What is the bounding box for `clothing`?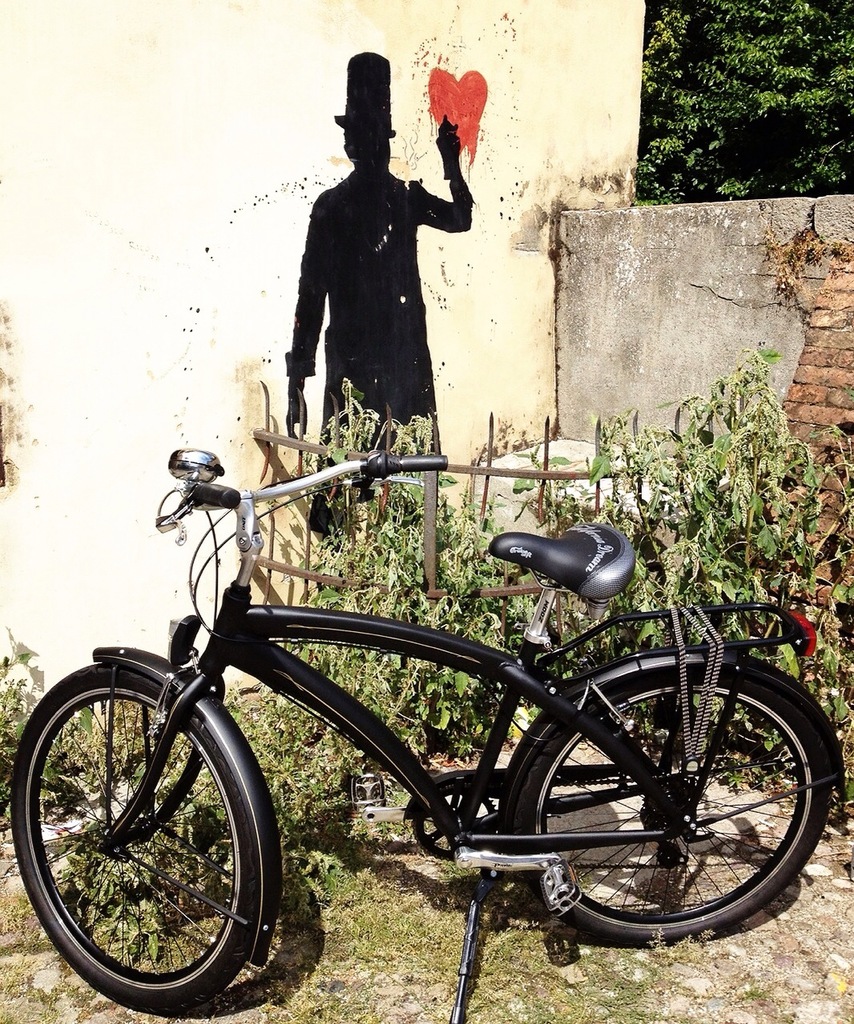
<region>290, 171, 474, 528</region>.
